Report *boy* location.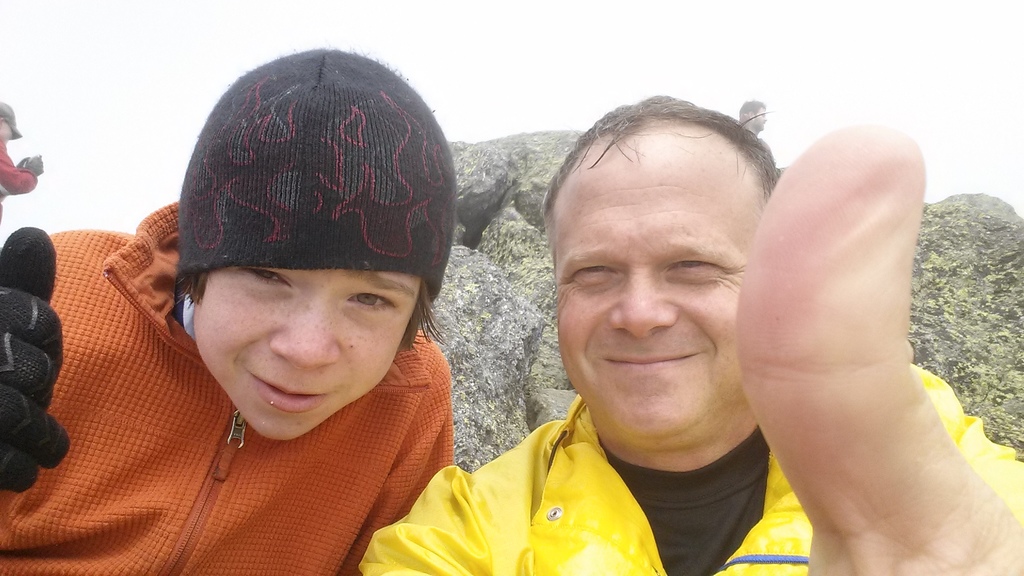
Report: pyautogui.locateOnScreen(58, 48, 517, 548).
